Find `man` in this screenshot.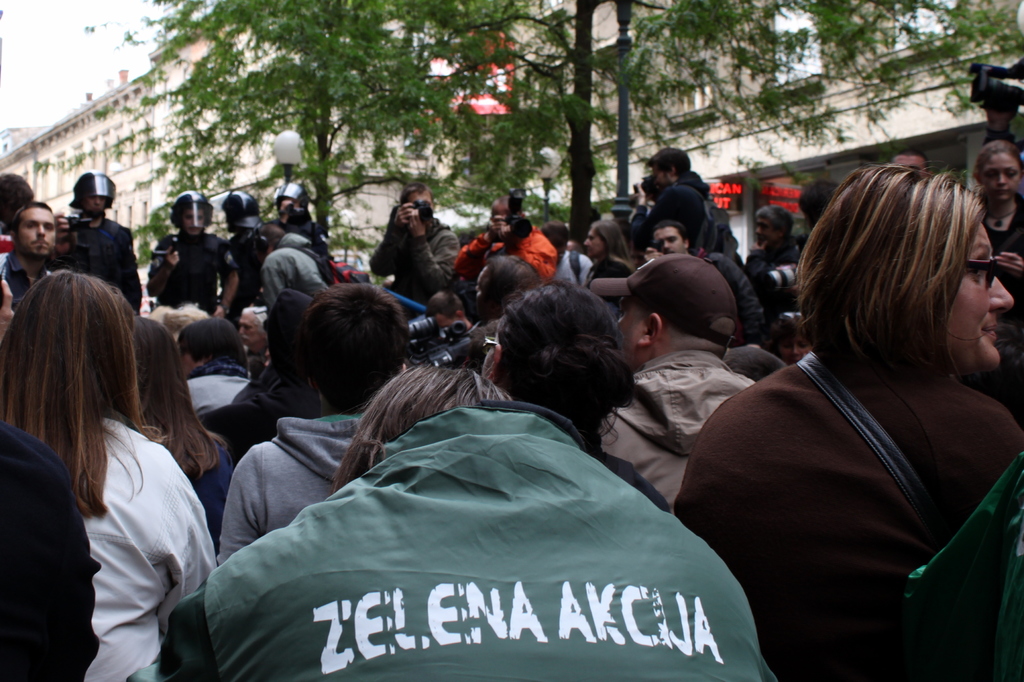
The bounding box for `man` is locate(211, 181, 264, 305).
